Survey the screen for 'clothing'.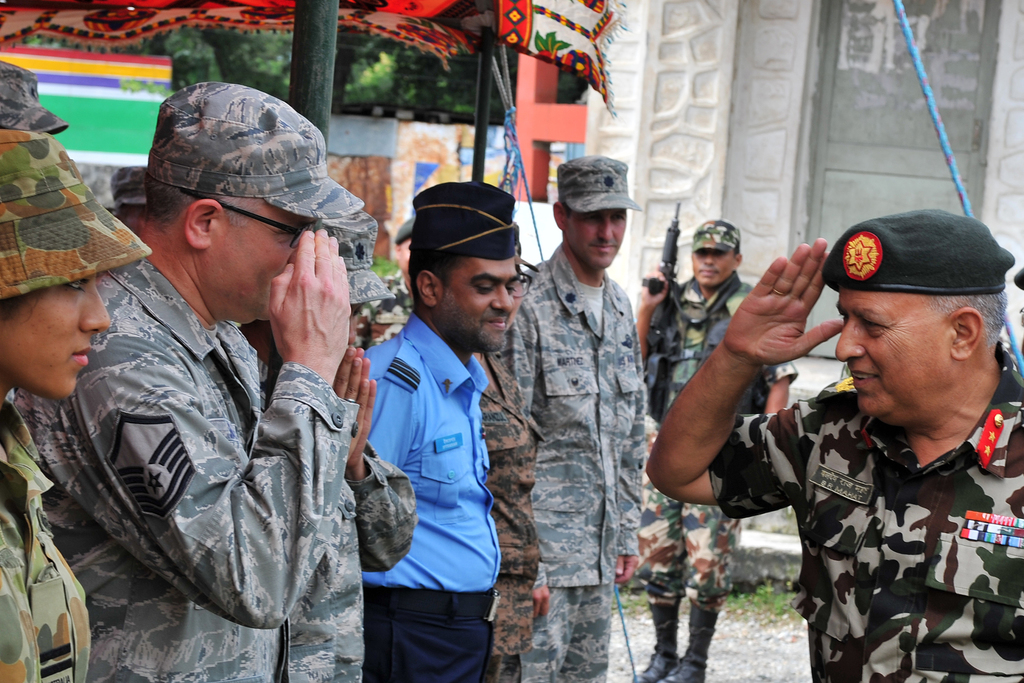
Survey found: [361, 311, 507, 682].
